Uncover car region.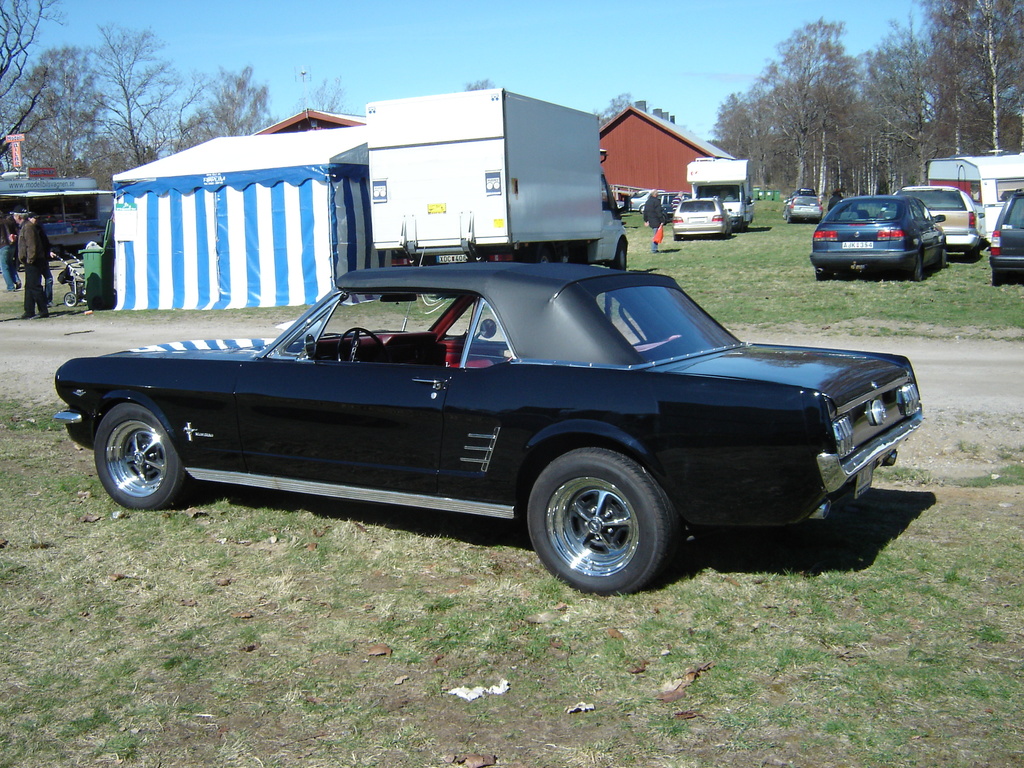
Uncovered: (55,250,936,588).
